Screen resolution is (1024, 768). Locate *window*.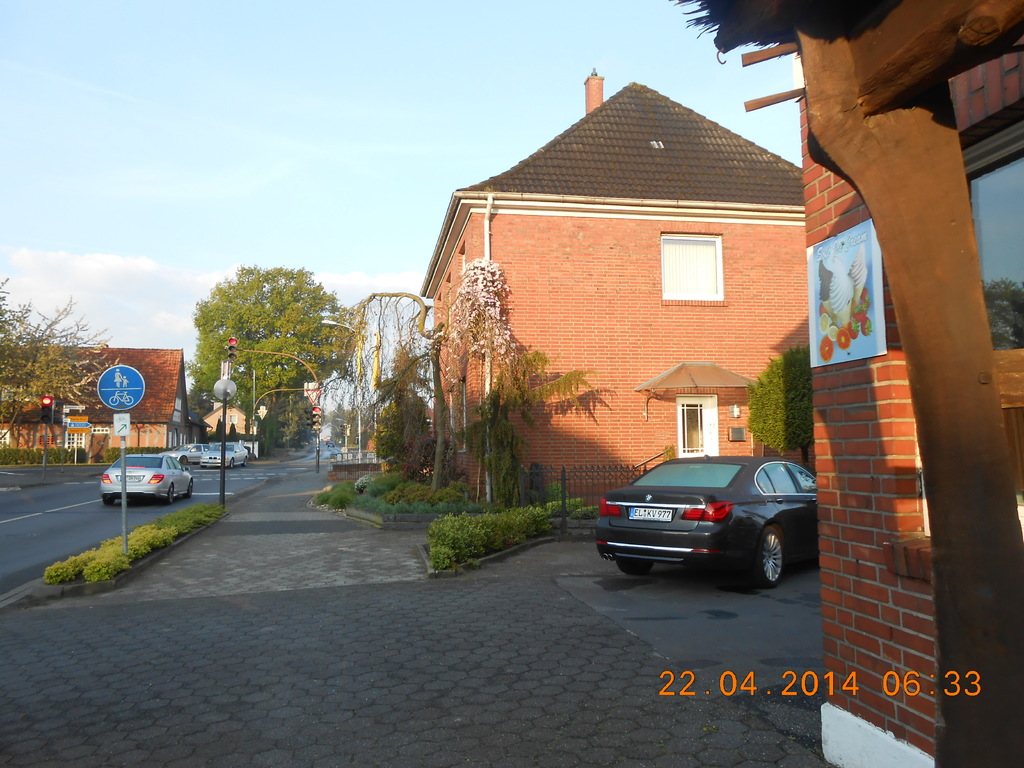
{"x1": 961, "y1": 90, "x2": 1023, "y2": 353}.
